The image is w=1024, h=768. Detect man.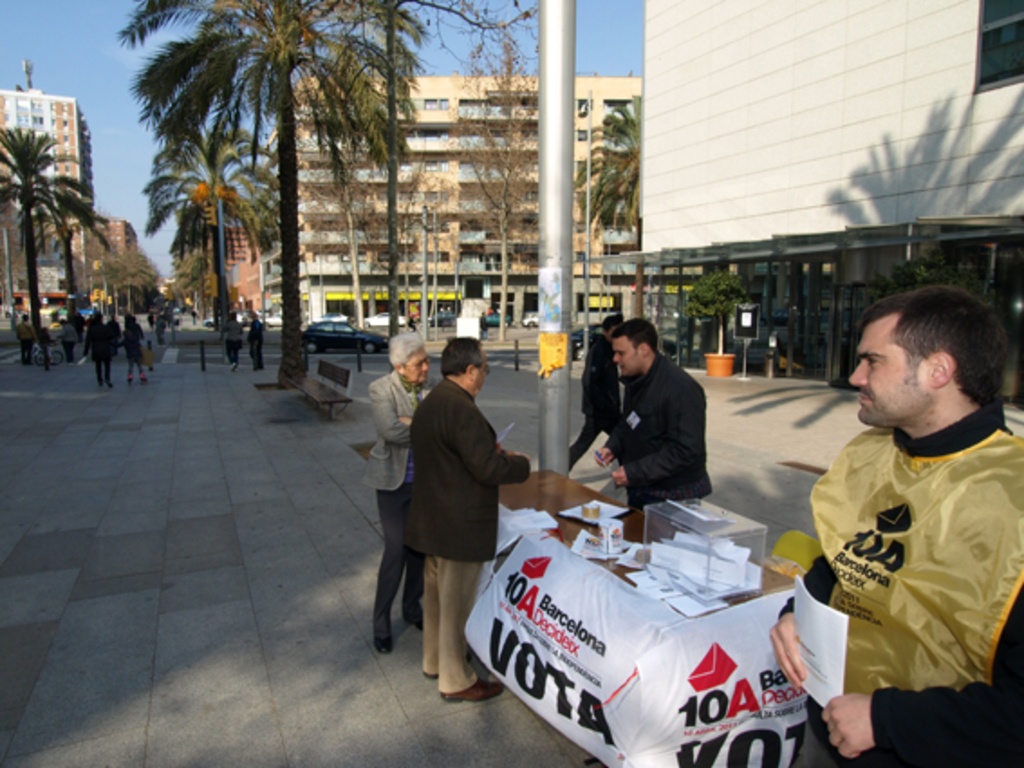
Detection: [479,313,489,334].
